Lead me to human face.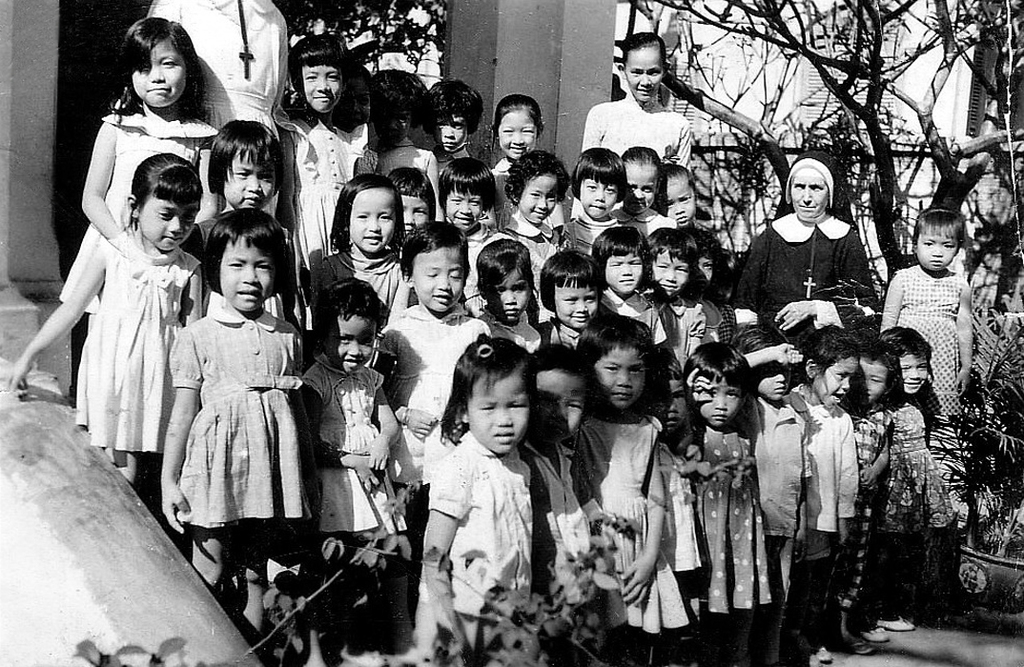
Lead to detection(215, 232, 270, 317).
